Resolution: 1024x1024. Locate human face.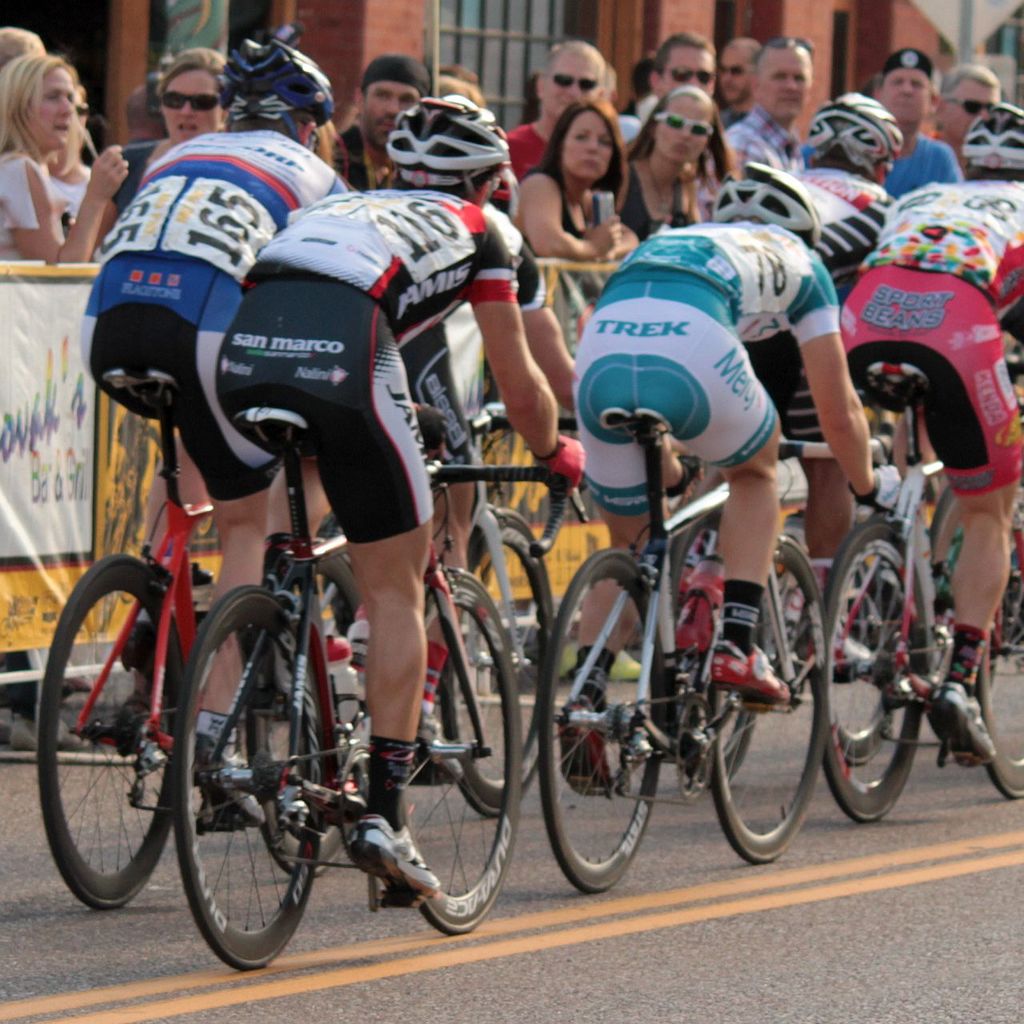
crop(542, 51, 603, 118).
